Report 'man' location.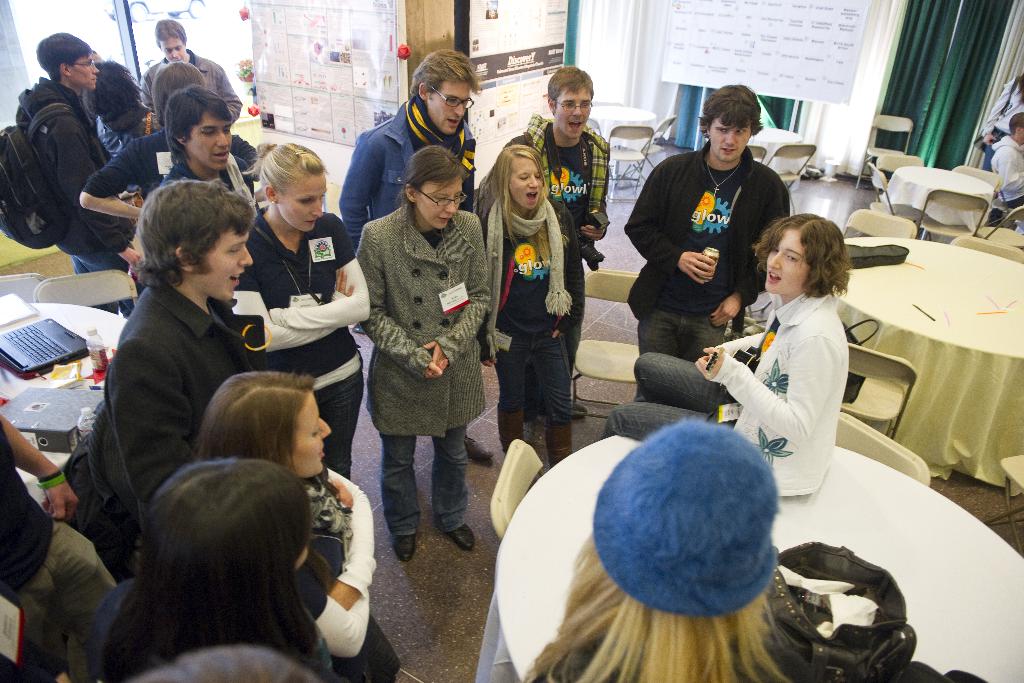
Report: bbox=[989, 115, 1023, 210].
